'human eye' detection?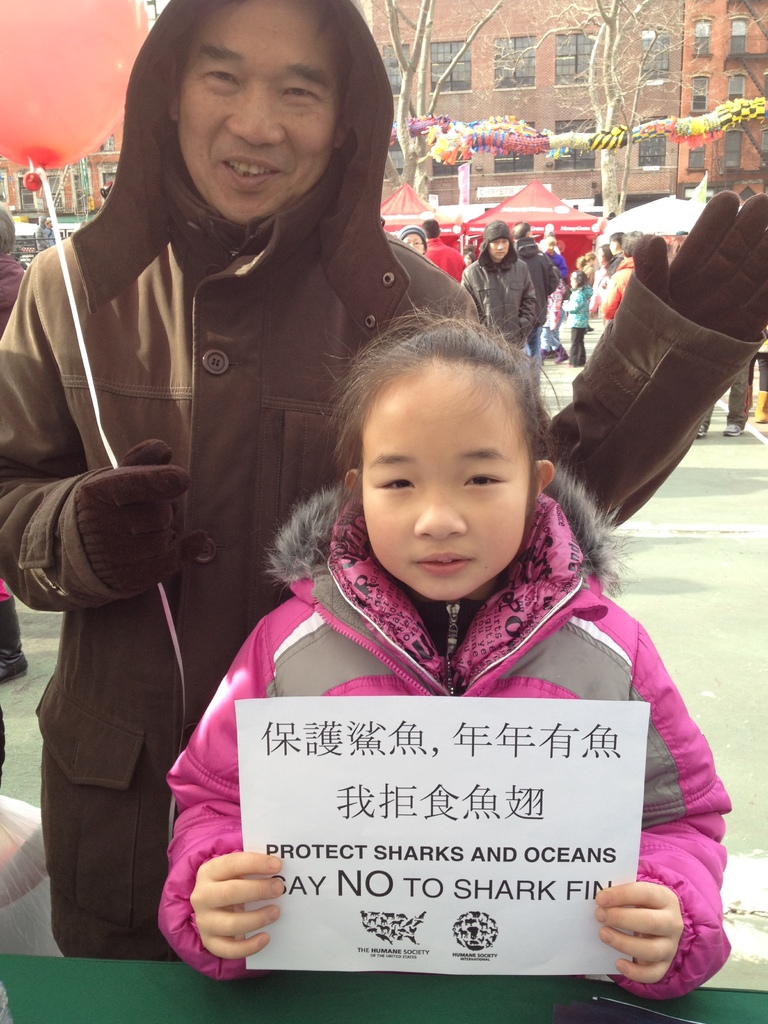
x1=460, y1=471, x2=511, y2=490
